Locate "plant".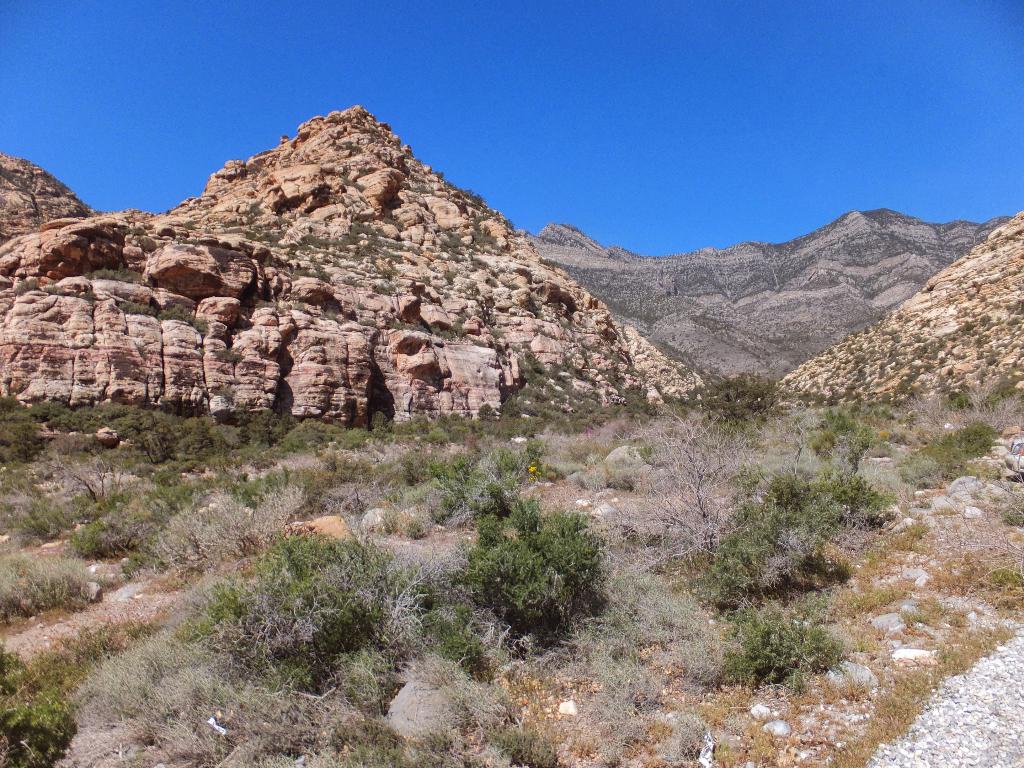
Bounding box: l=470, t=220, r=483, b=244.
